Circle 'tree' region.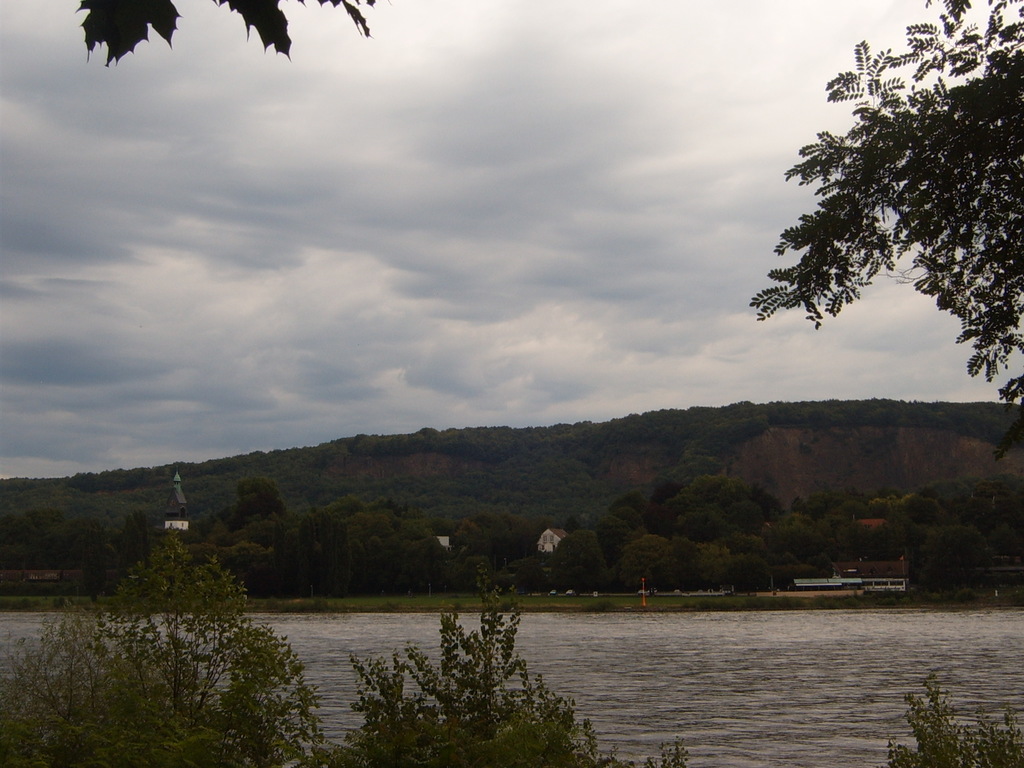
Region: {"x1": 760, "y1": 19, "x2": 1008, "y2": 428}.
